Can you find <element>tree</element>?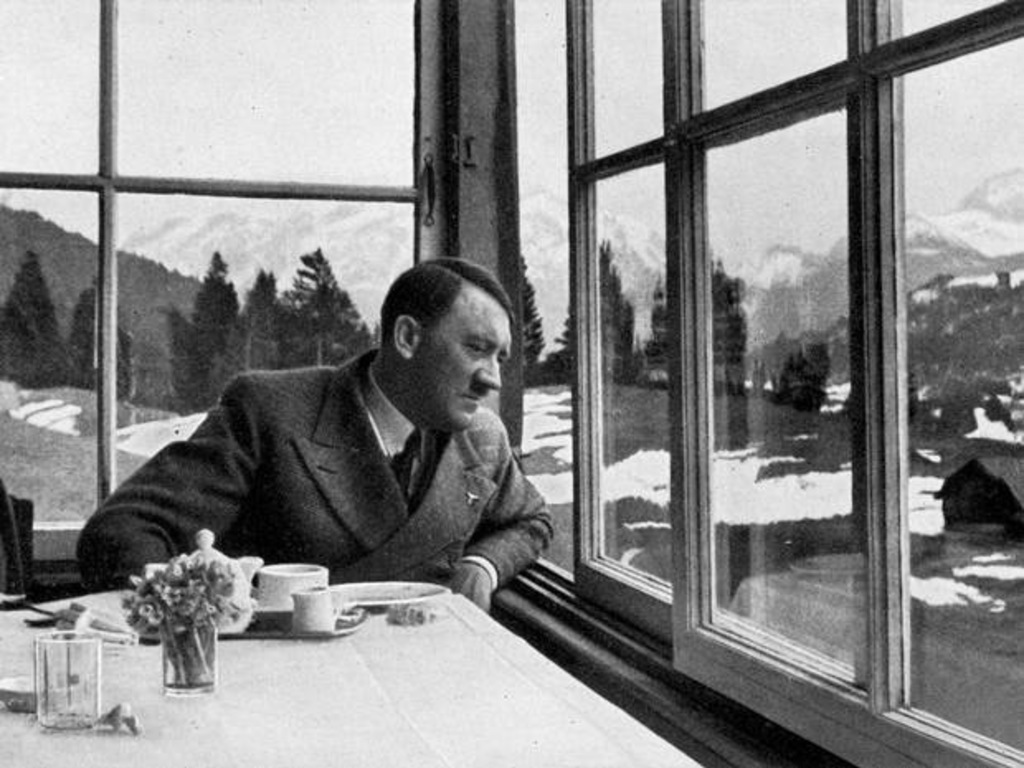
Yes, bounding box: left=0, top=253, right=59, bottom=388.
